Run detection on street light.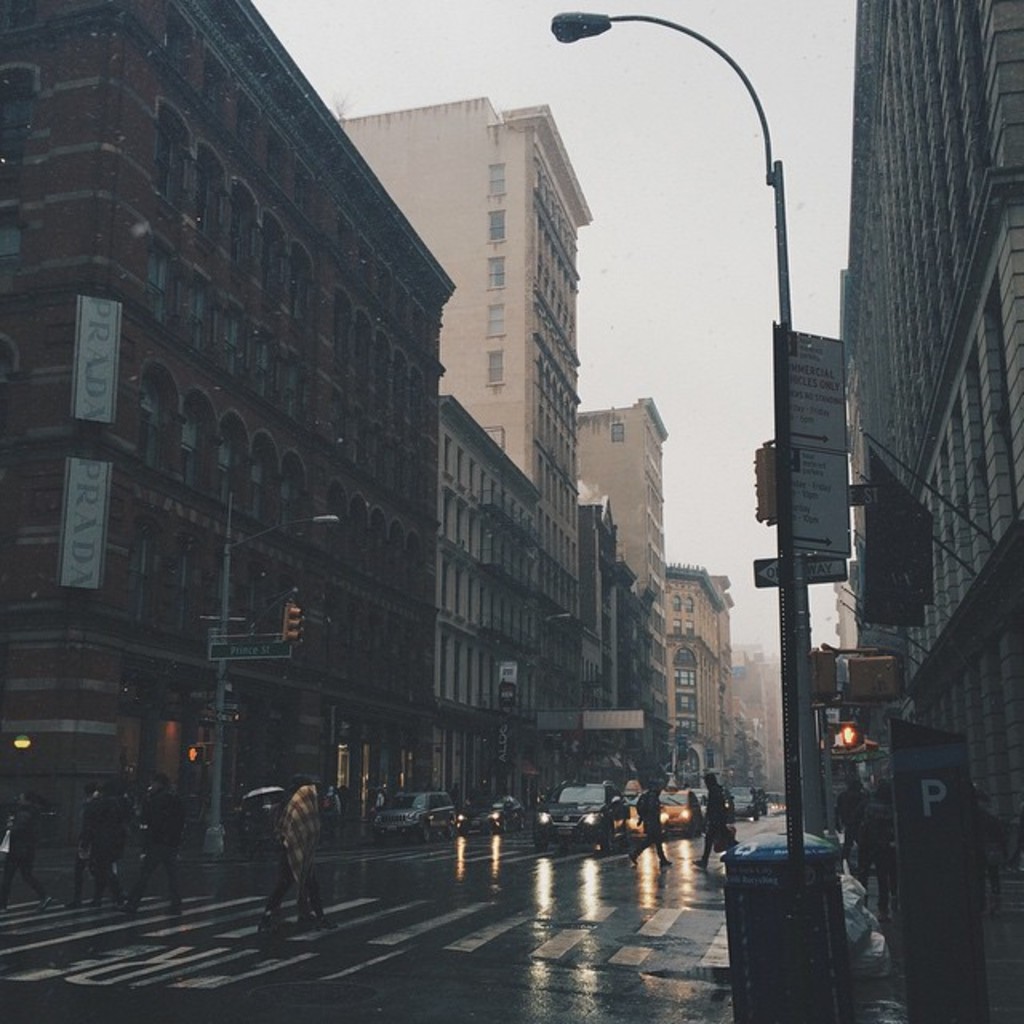
Result: 203 490 350 853.
